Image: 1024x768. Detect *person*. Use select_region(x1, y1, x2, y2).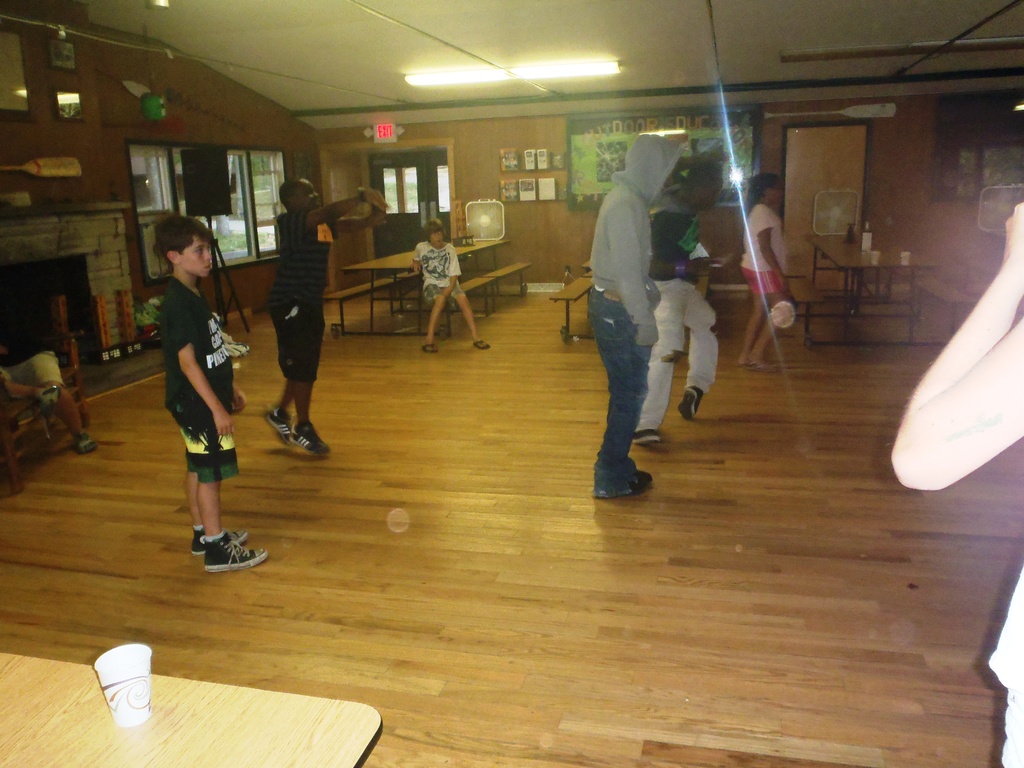
select_region(146, 210, 241, 605).
